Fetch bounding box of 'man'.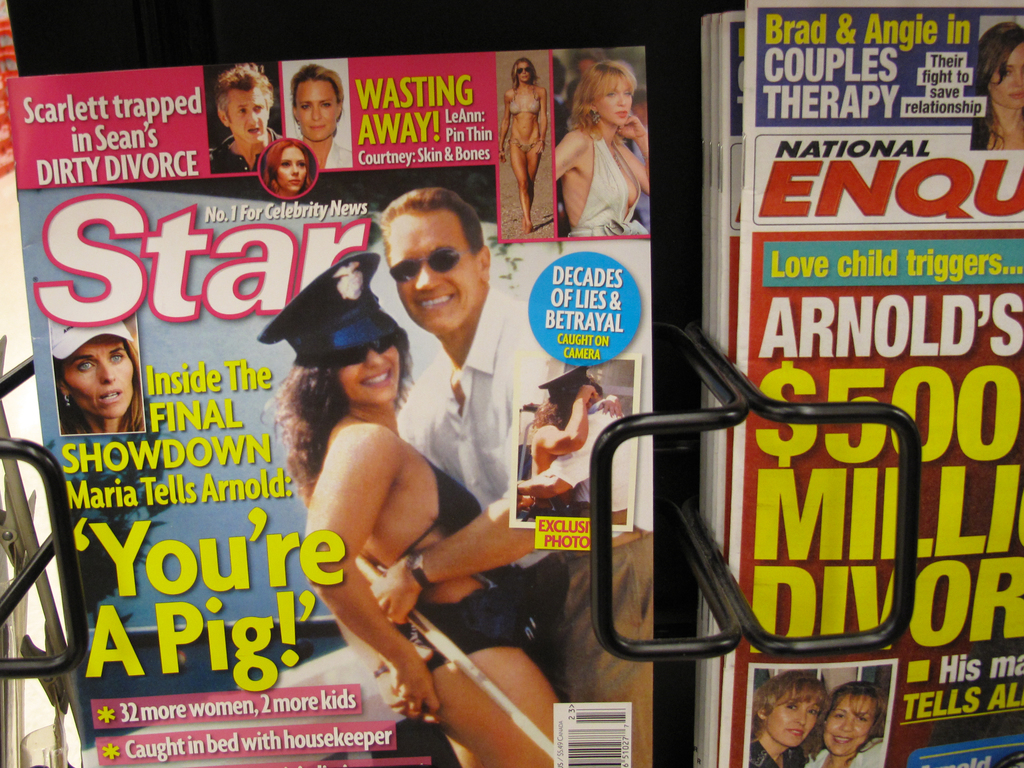
Bbox: {"left": 206, "top": 60, "right": 288, "bottom": 175}.
